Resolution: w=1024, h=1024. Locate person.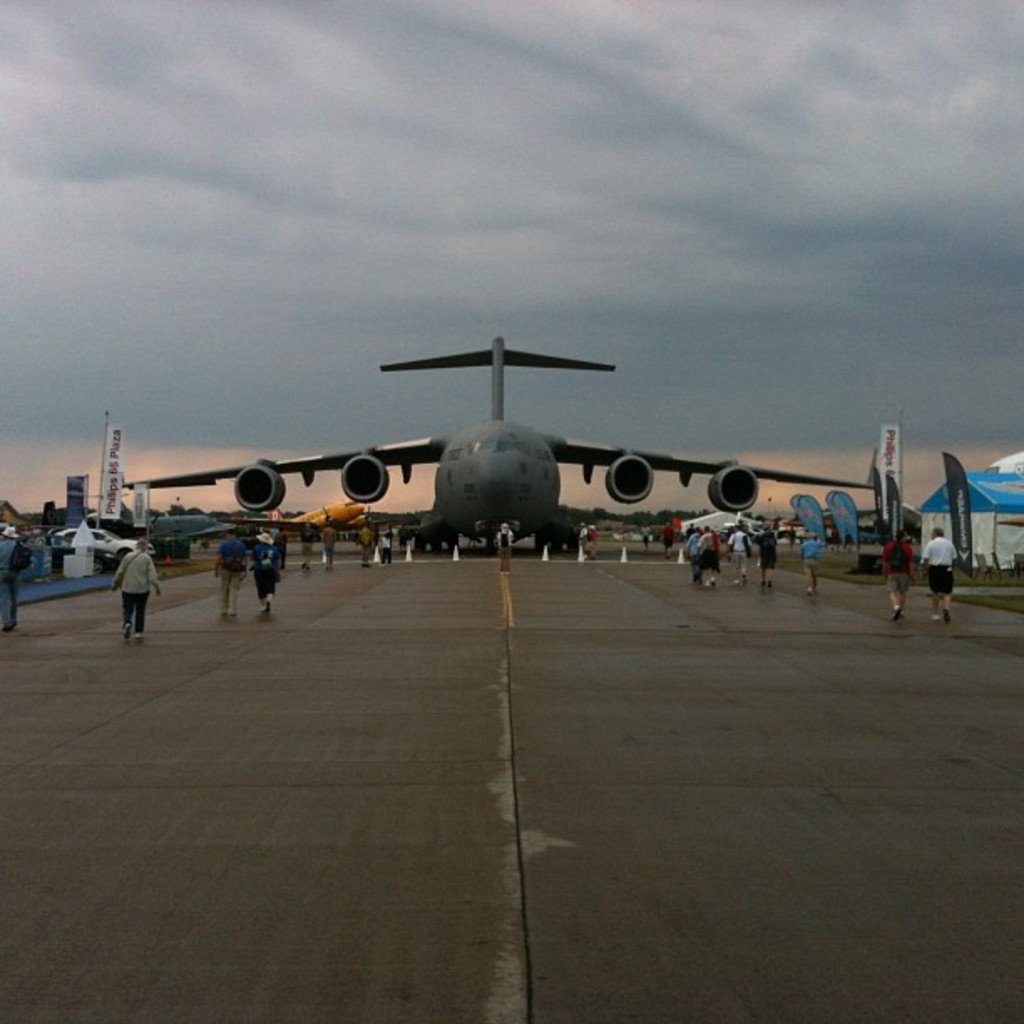
select_region(723, 517, 748, 591).
